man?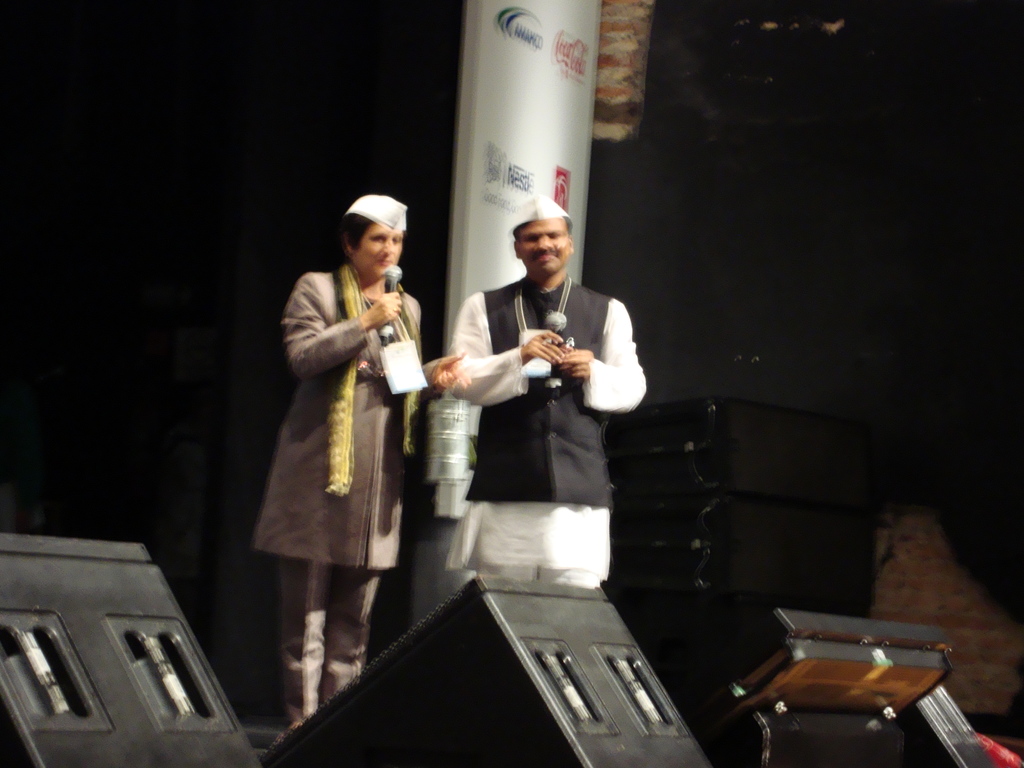
pyautogui.locateOnScreen(428, 198, 652, 632)
